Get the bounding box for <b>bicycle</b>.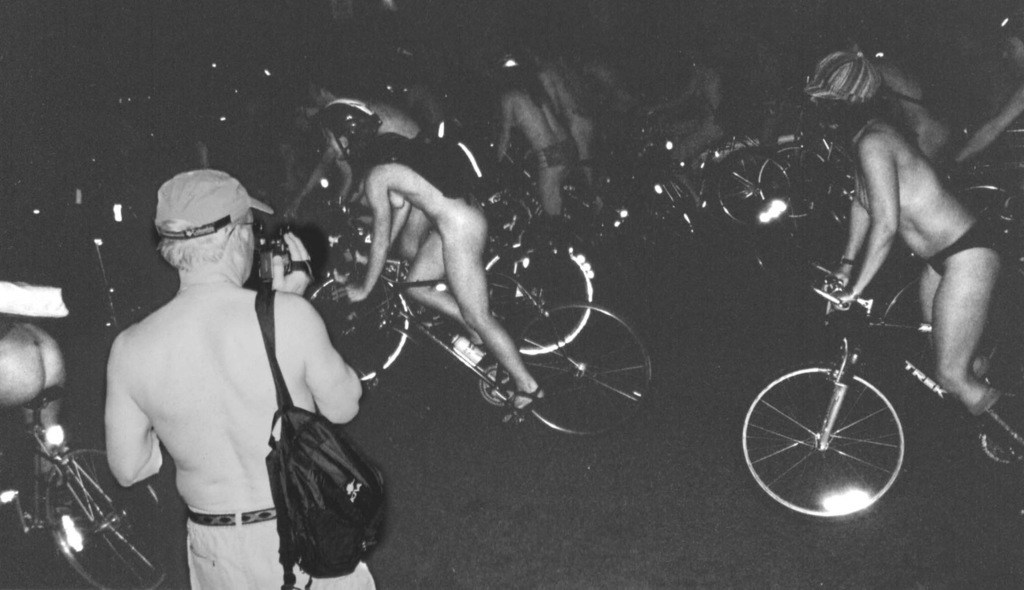
(308,197,600,372).
